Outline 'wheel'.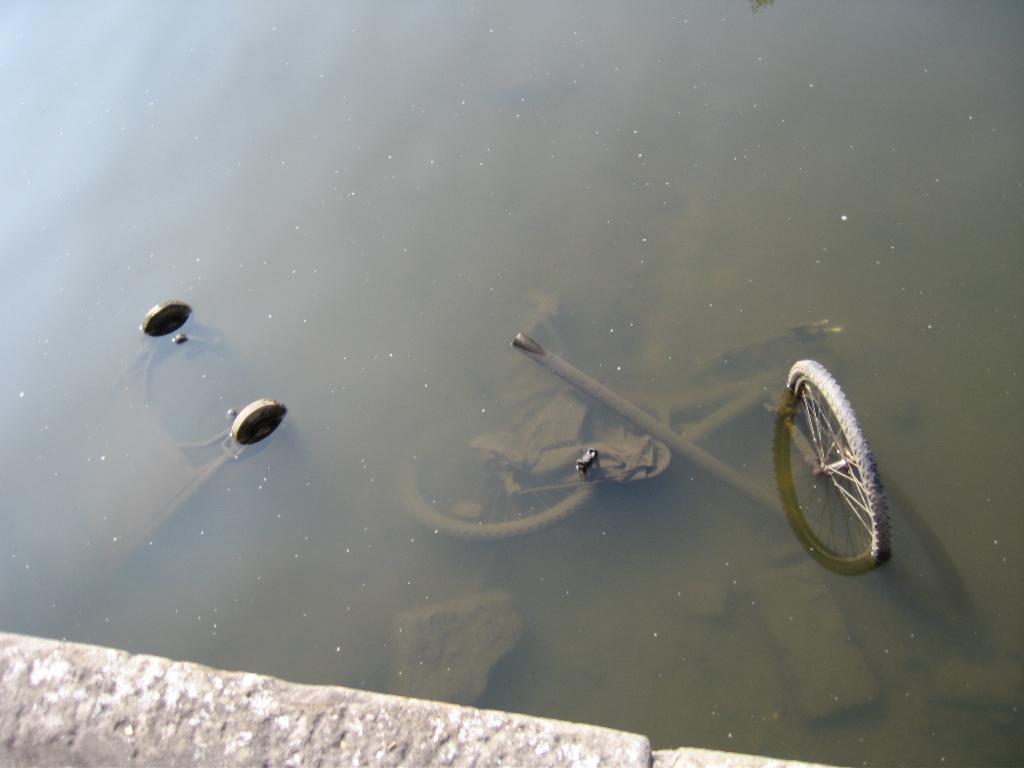
Outline: [767, 351, 873, 576].
